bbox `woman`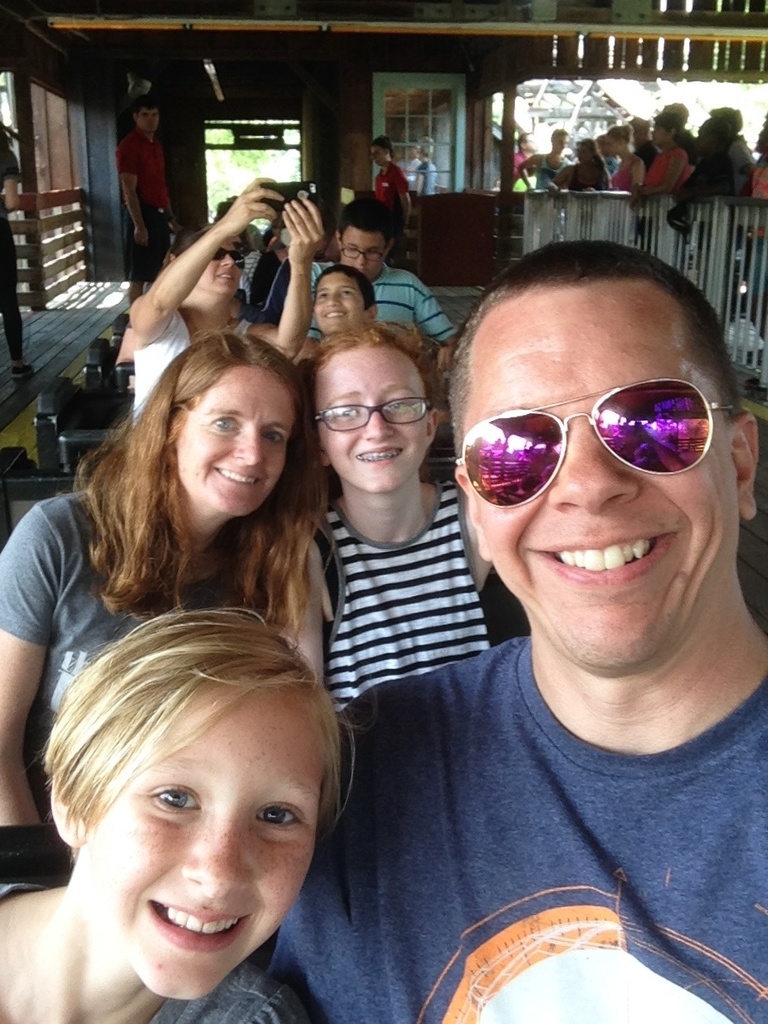
542/138/614/199
